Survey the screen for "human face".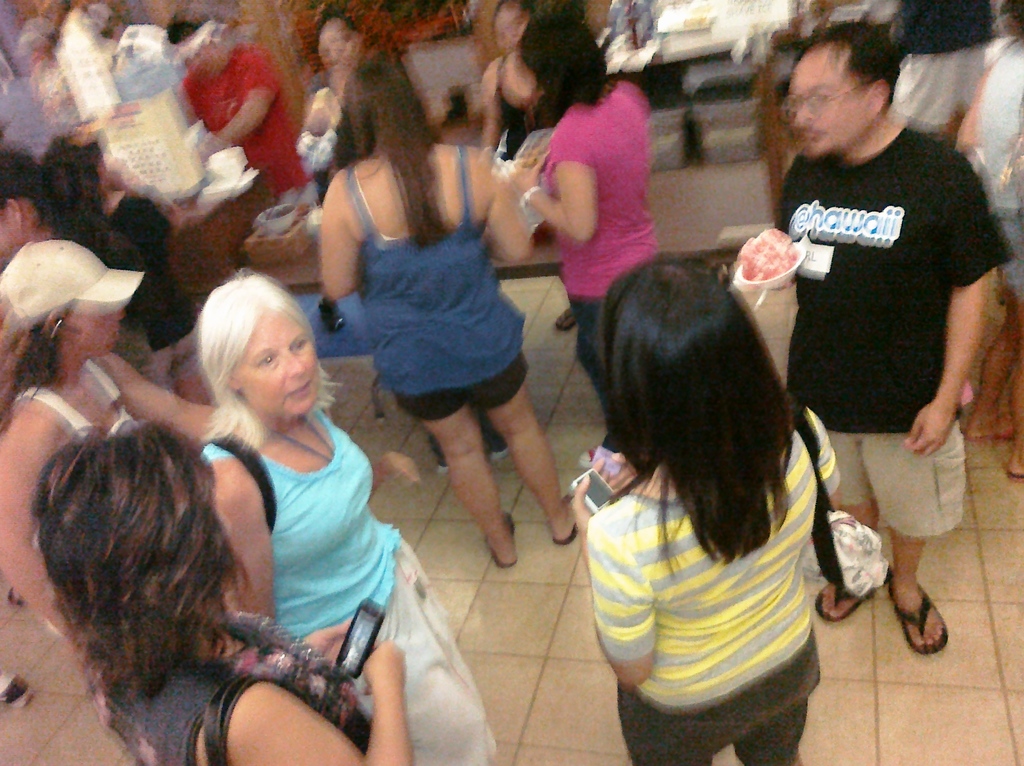
Survey found: x1=234, y1=306, x2=320, y2=418.
